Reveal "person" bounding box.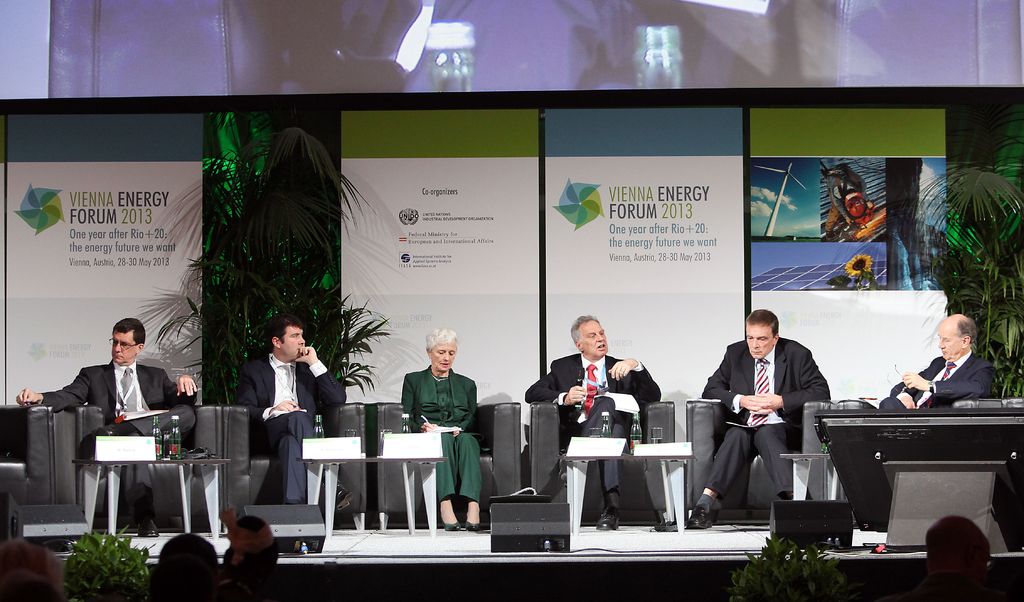
Revealed: {"left": 399, "top": 329, "right": 480, "bottom": 530}.
